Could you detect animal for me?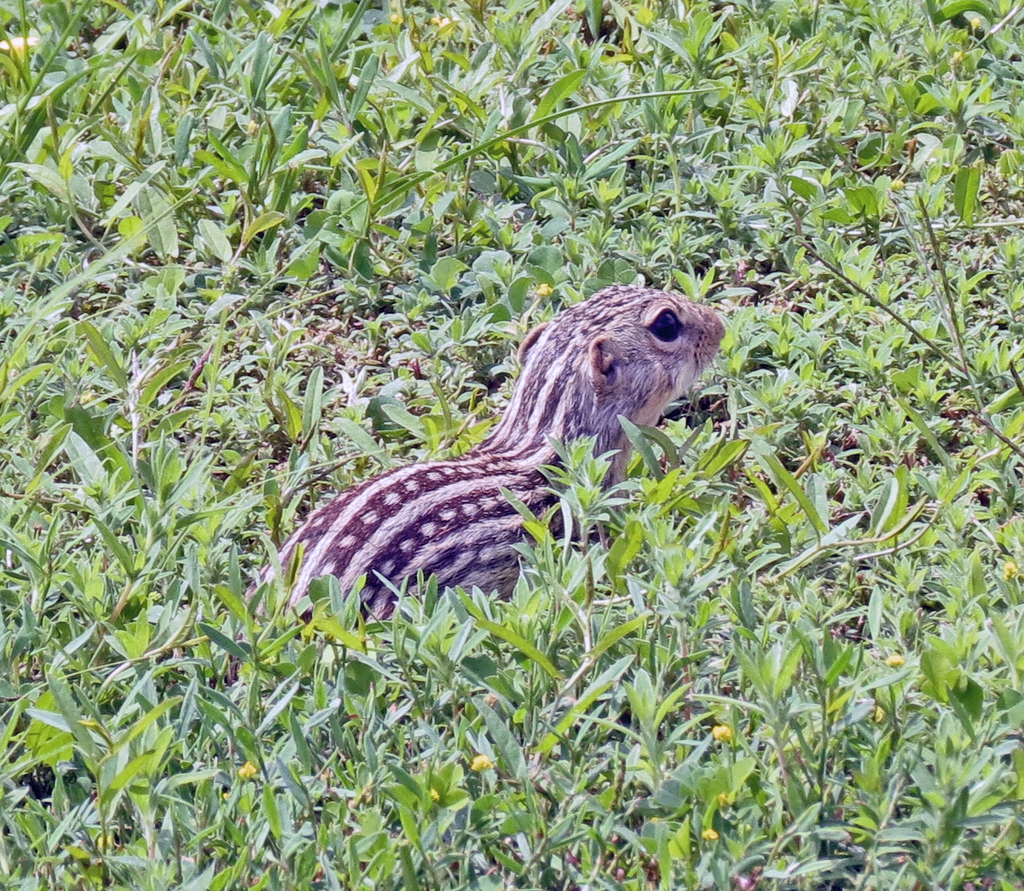
Detection result: [270,270,775,658].
